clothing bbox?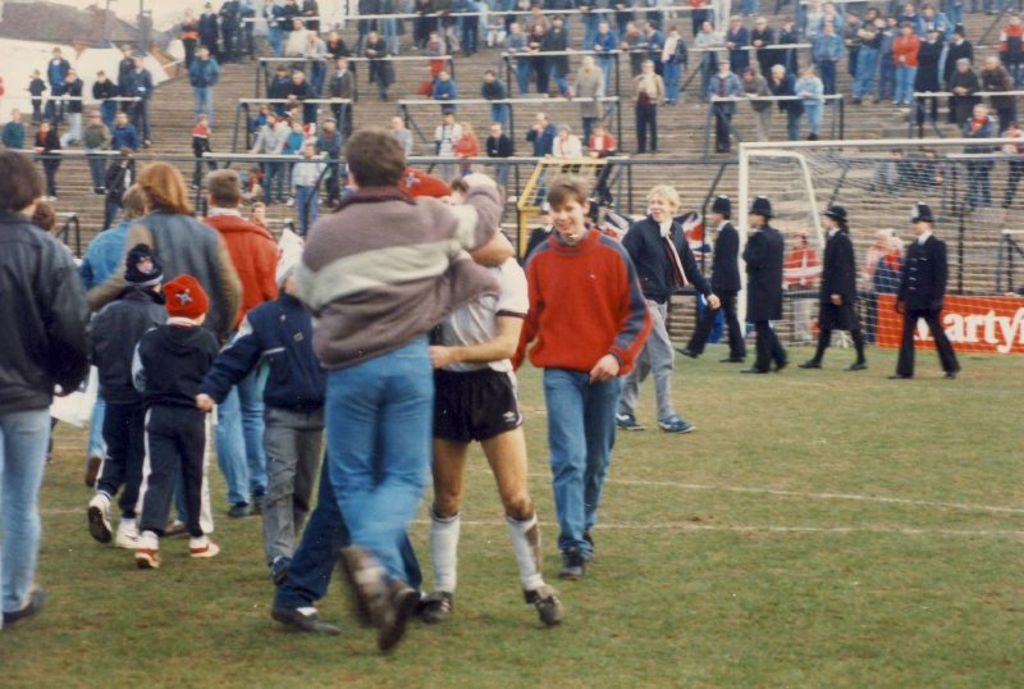
detection(64, 211, 141, 457)
